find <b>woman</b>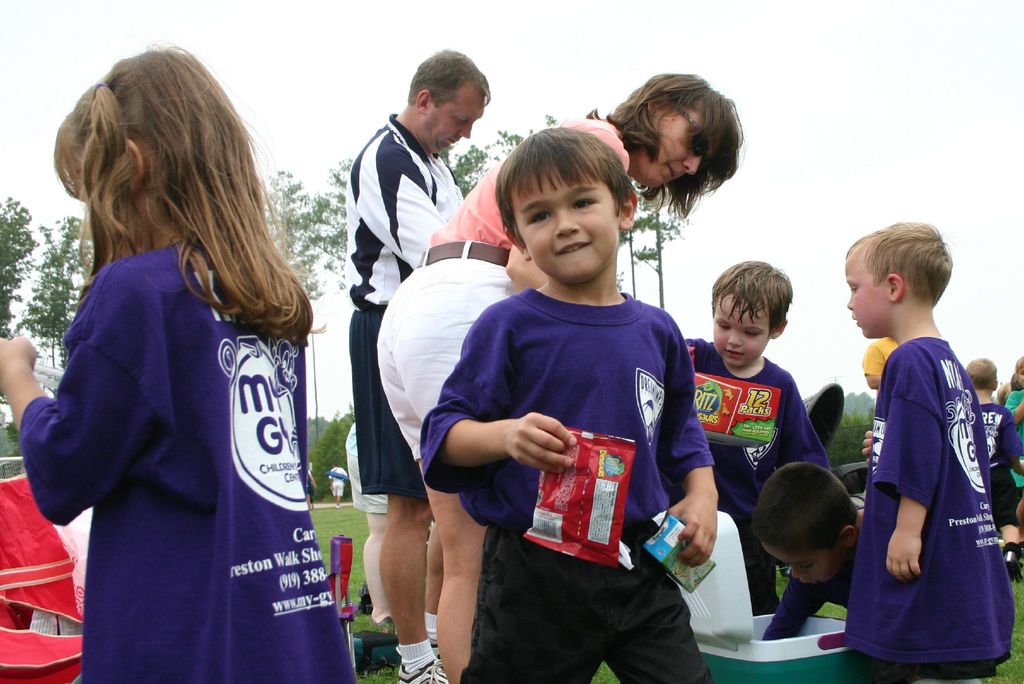
detection(372, 73, 740, 683)
